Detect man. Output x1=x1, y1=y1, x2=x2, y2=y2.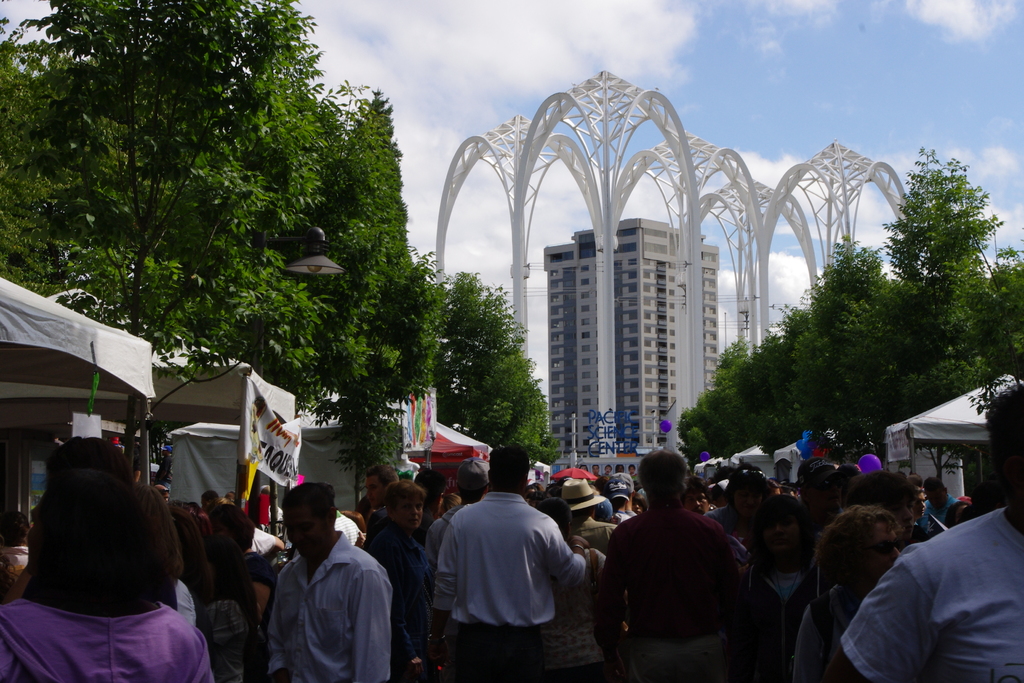
x1=924, y1=472, x2=956, y2=532.
